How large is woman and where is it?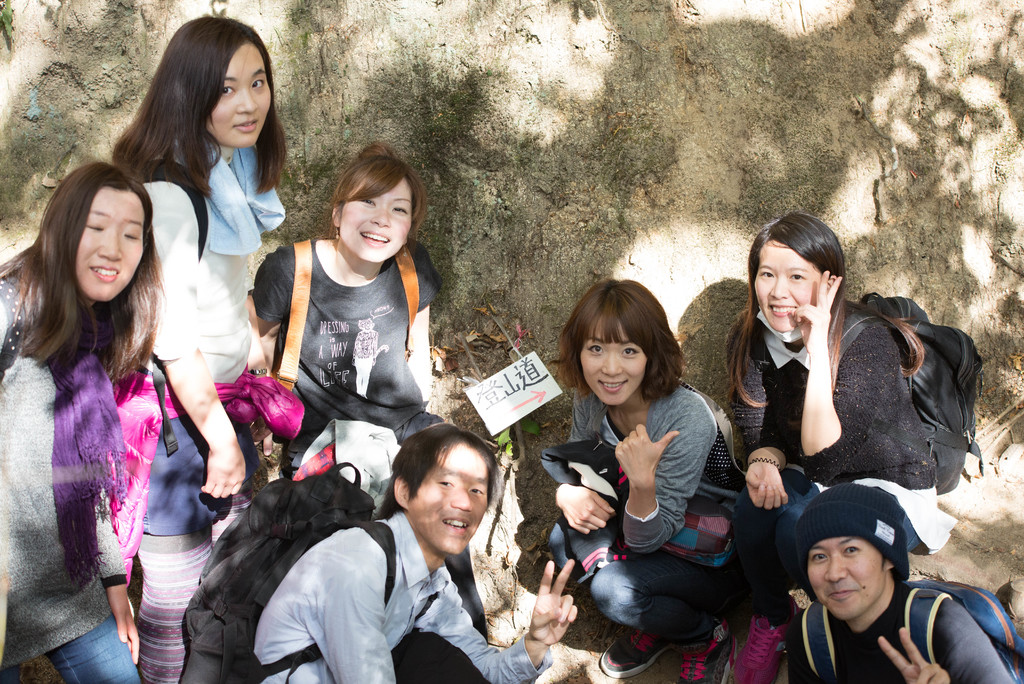
Bounding box: <box>548,279,746,680</box>.
